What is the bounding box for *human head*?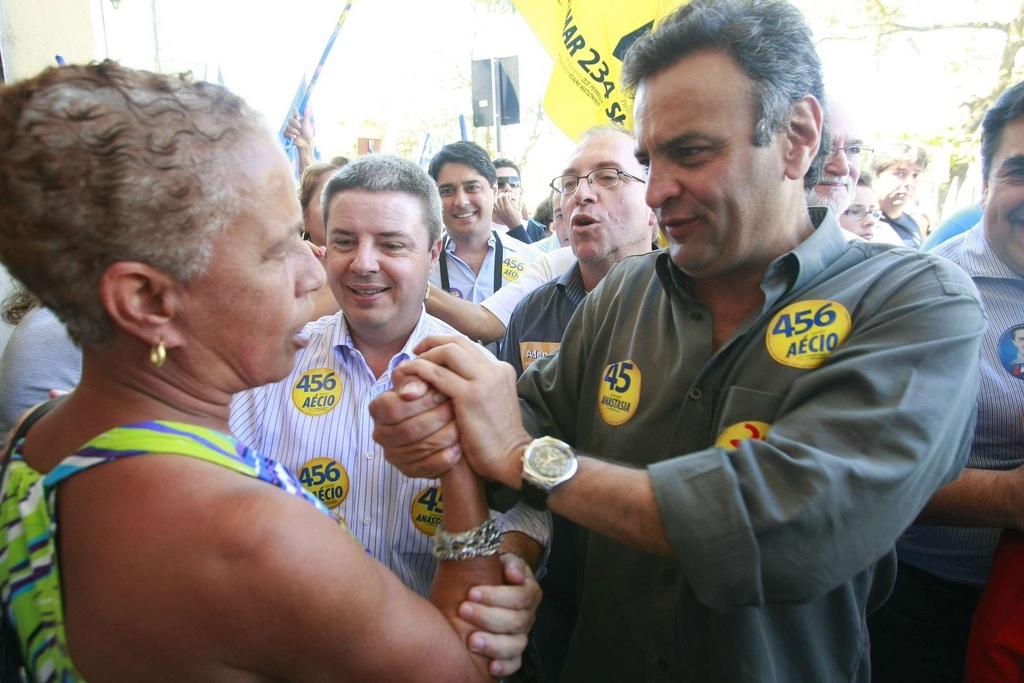
{"left": 864, "top": 137, "right": 929, "bottom": 211}.
